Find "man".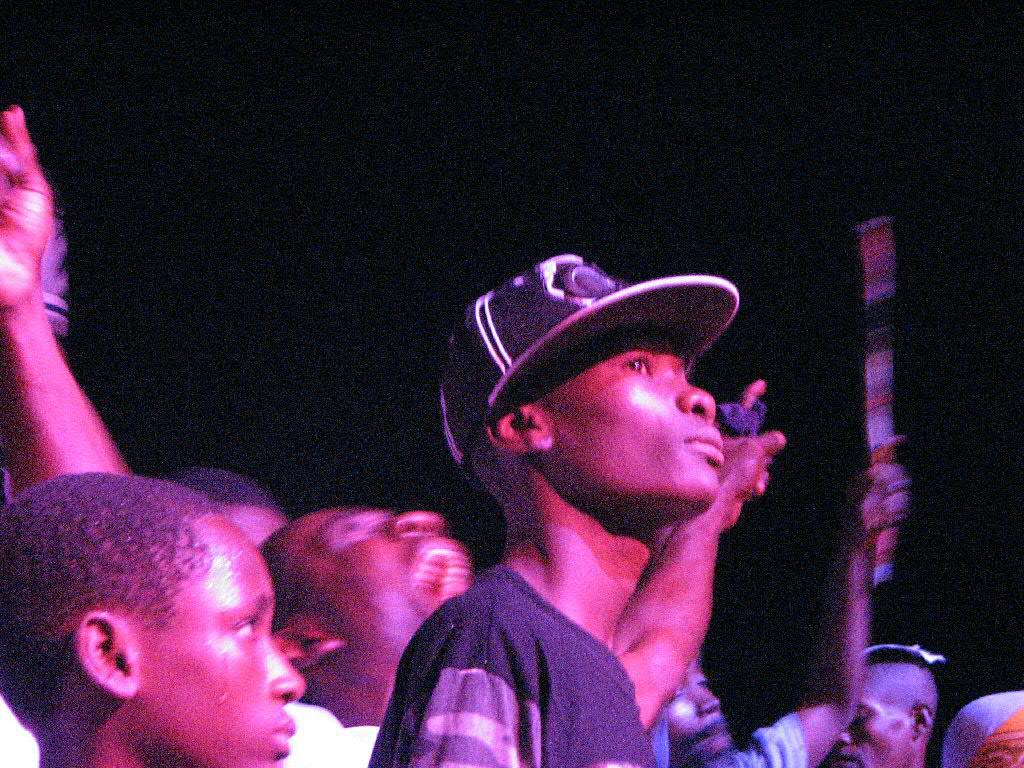
[x1=0, y1=465, x2=288, y2=767].
